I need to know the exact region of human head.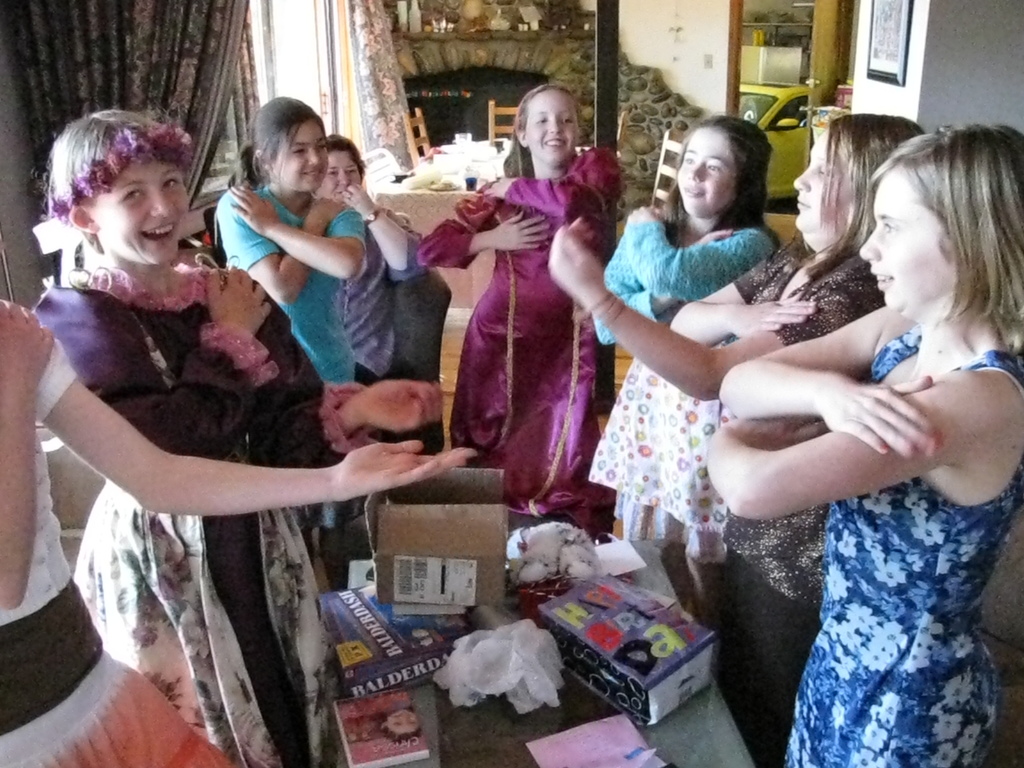
Region: <bbox>252, 94, 331, 195</bbox>.
